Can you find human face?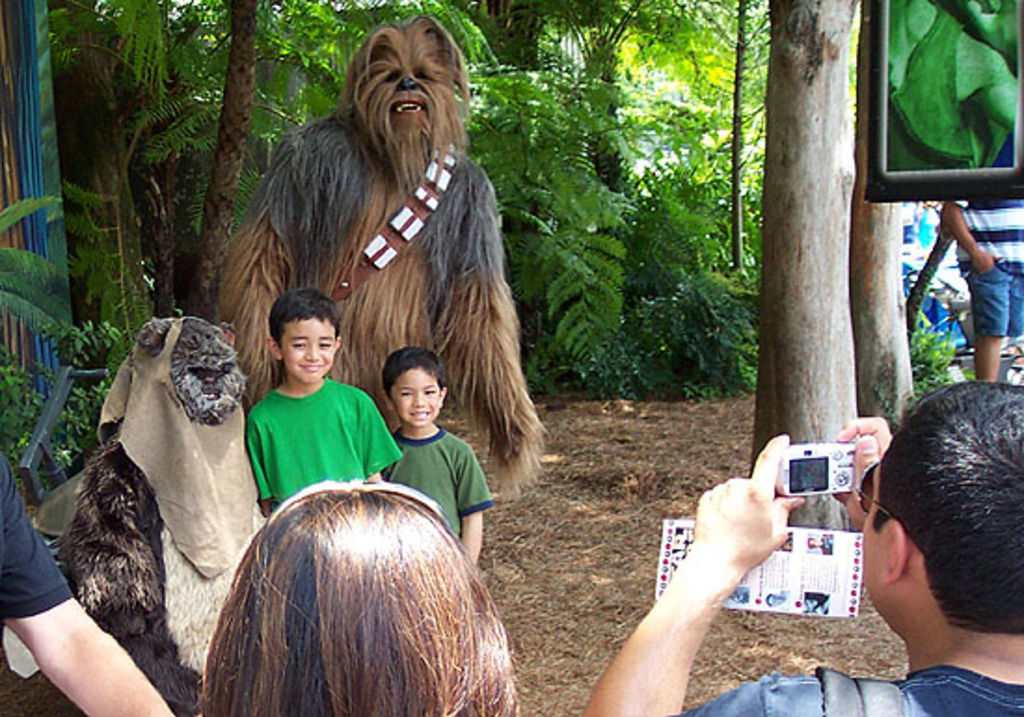
Yes, bounding box: 391, 367, 438, 434.
